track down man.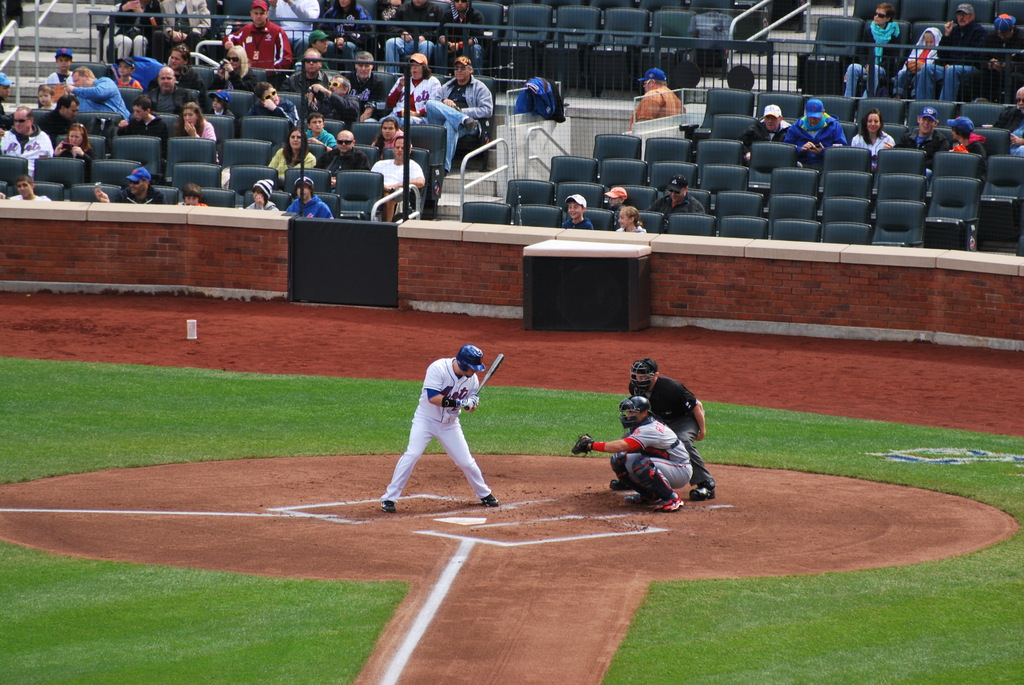
Tracked to pyautogui.locateOnScreen(224, 0, 294, 69).
